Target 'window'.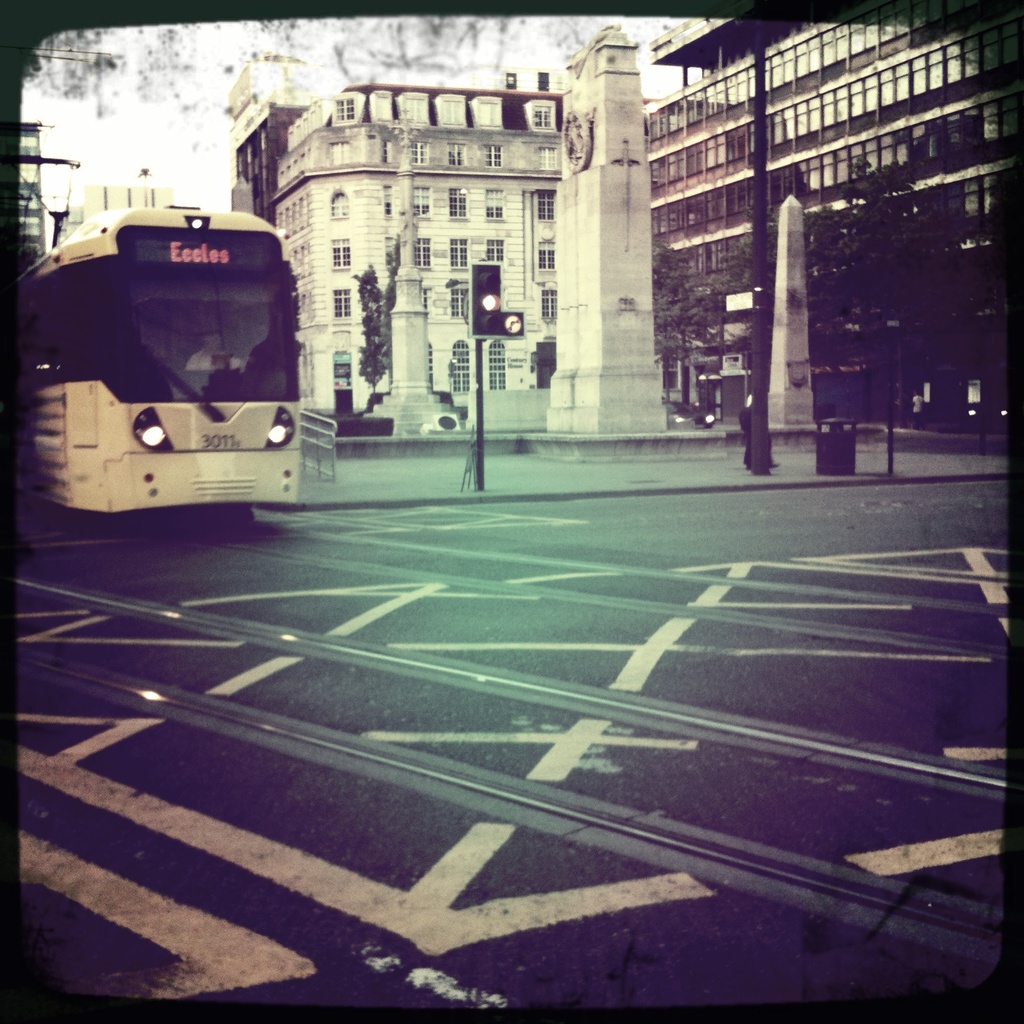
Target region: <box>483,343,501,387</box>.
